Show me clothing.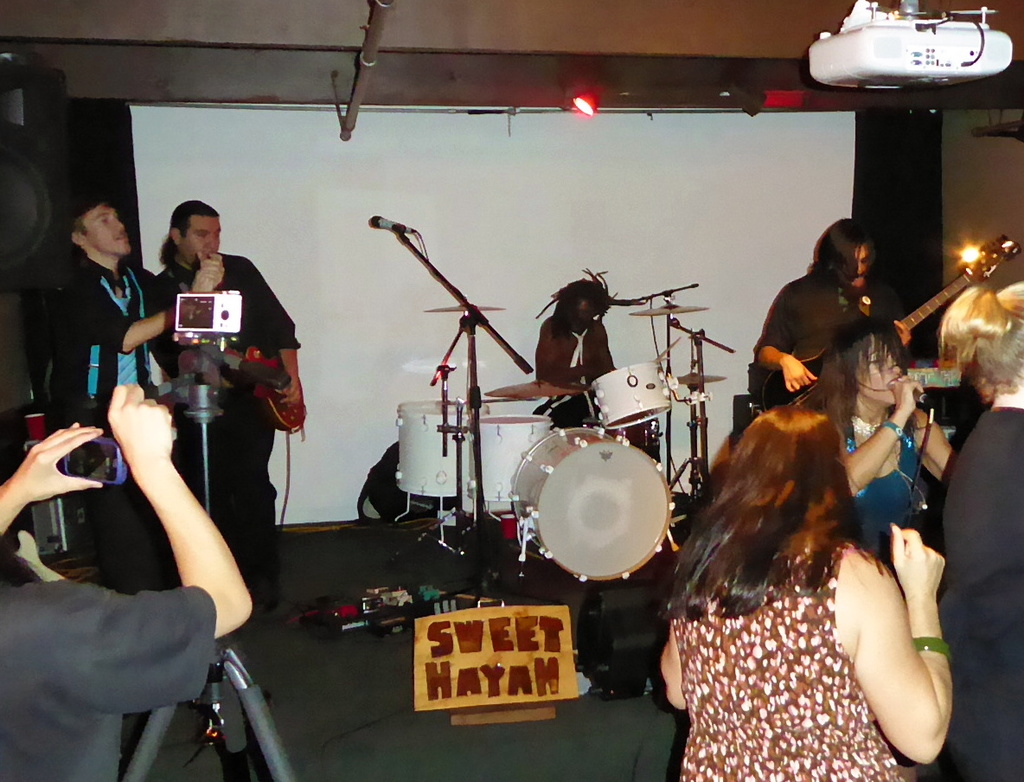
clothing is here: BBox(52, 260, 170, 599).
